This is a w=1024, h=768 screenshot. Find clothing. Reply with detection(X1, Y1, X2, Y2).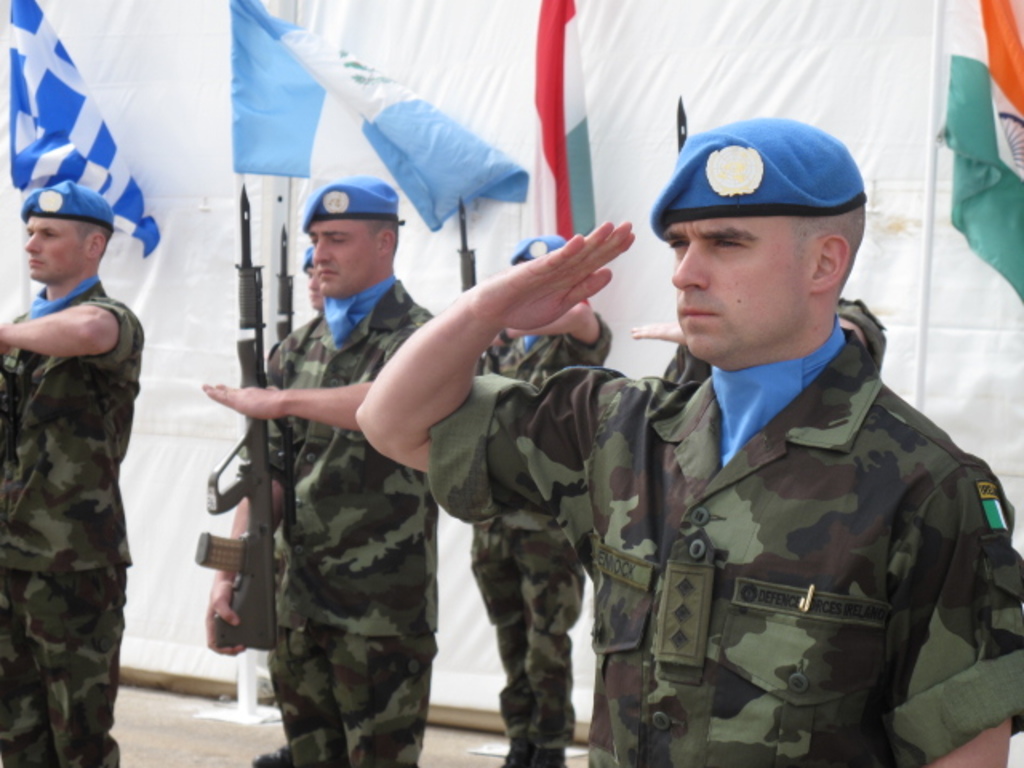
detection(491, 230, 587, 269).
